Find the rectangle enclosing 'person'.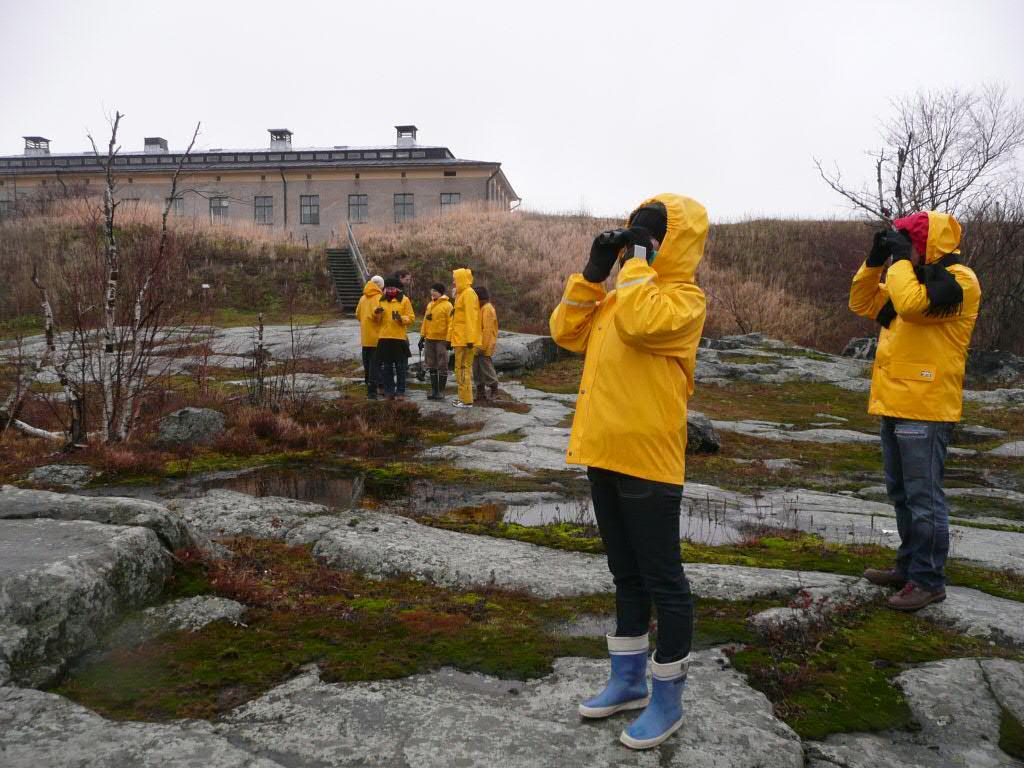
rect(395, 268, 408, 301).
